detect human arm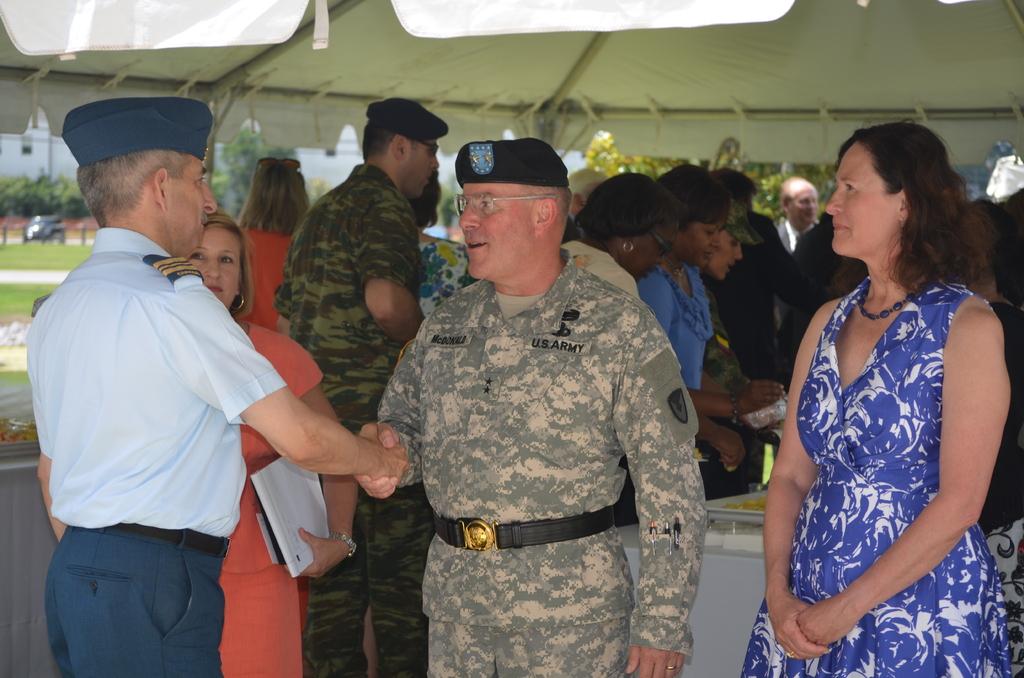
pyautogui.locateOnScreen(763, 296, 835, 656)
